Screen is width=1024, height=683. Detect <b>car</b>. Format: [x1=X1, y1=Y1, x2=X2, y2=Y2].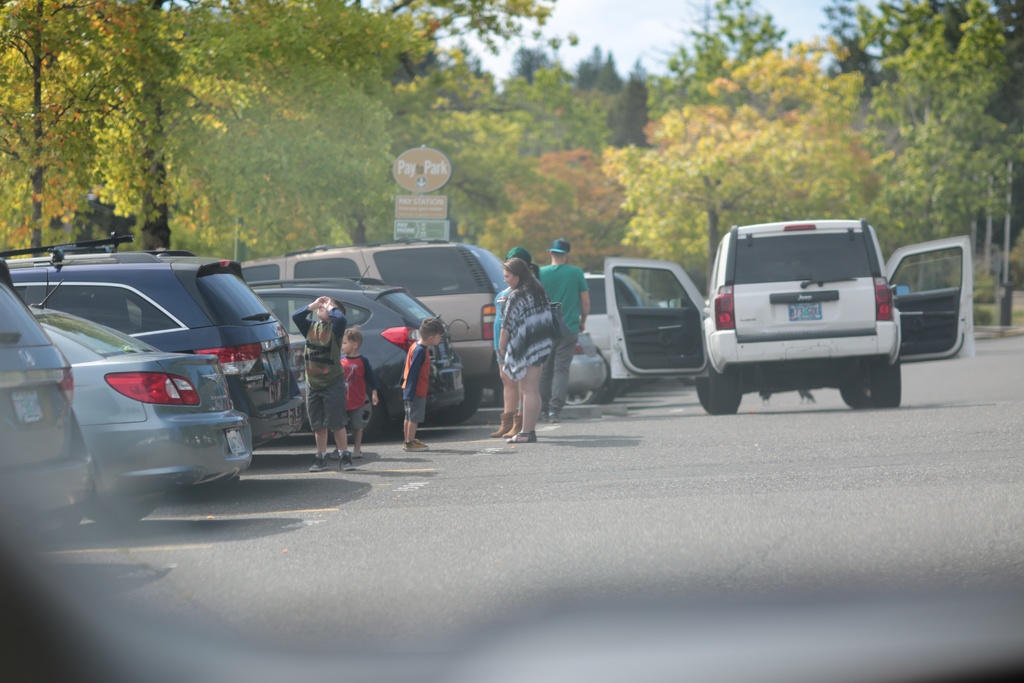
[x1=31, y1=279, x2=252, y2=498].
